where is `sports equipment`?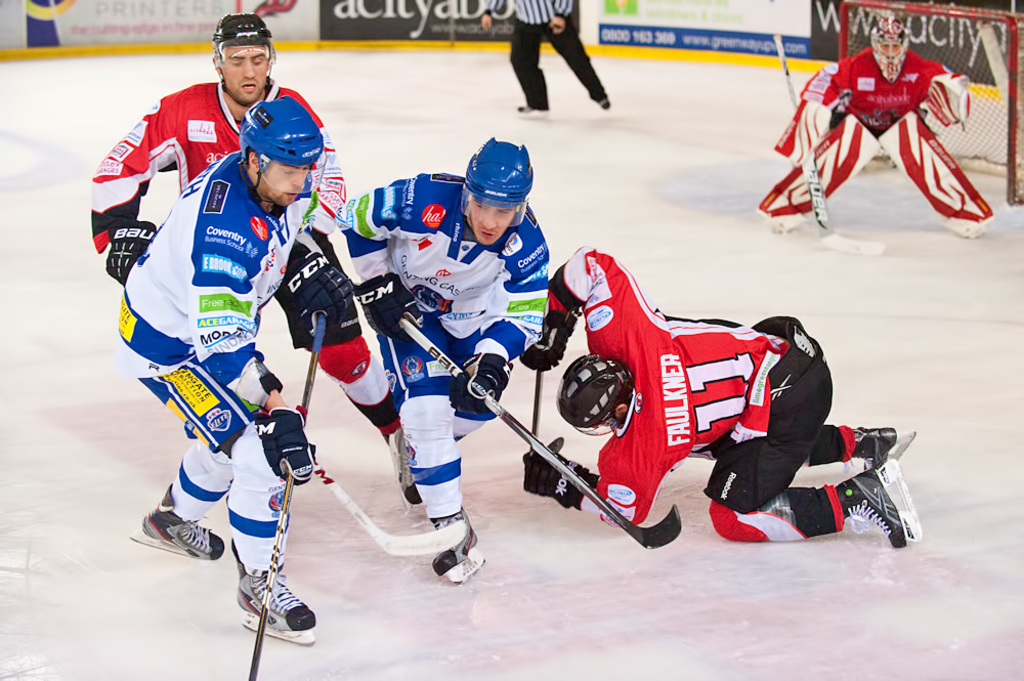
250/317/329/680.
